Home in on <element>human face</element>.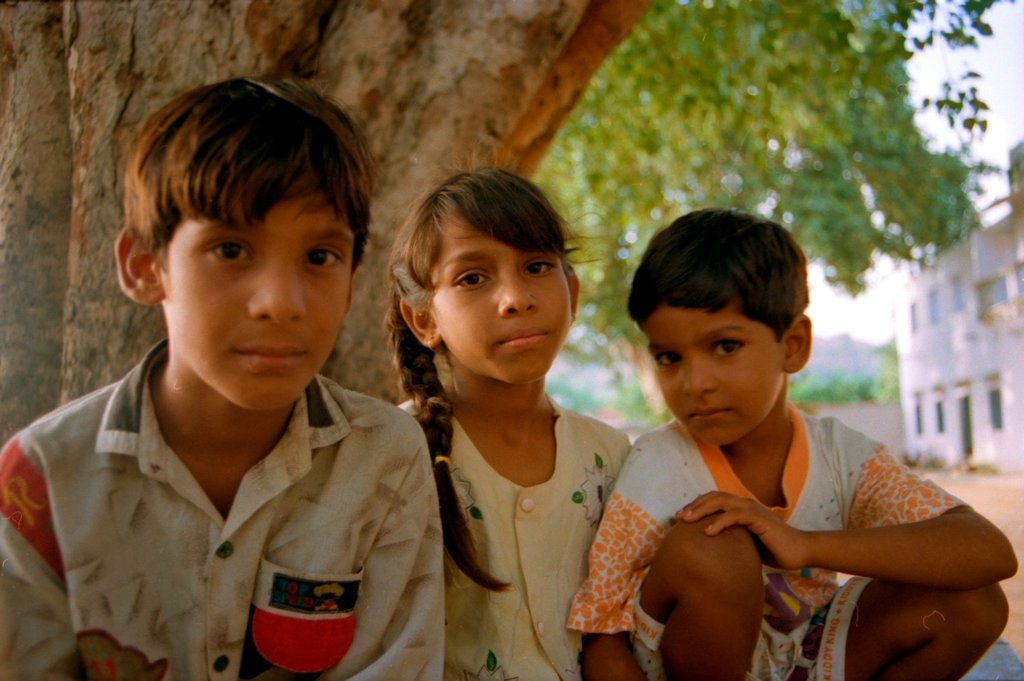
Homed in at detection(643, 308, 780, 452).
